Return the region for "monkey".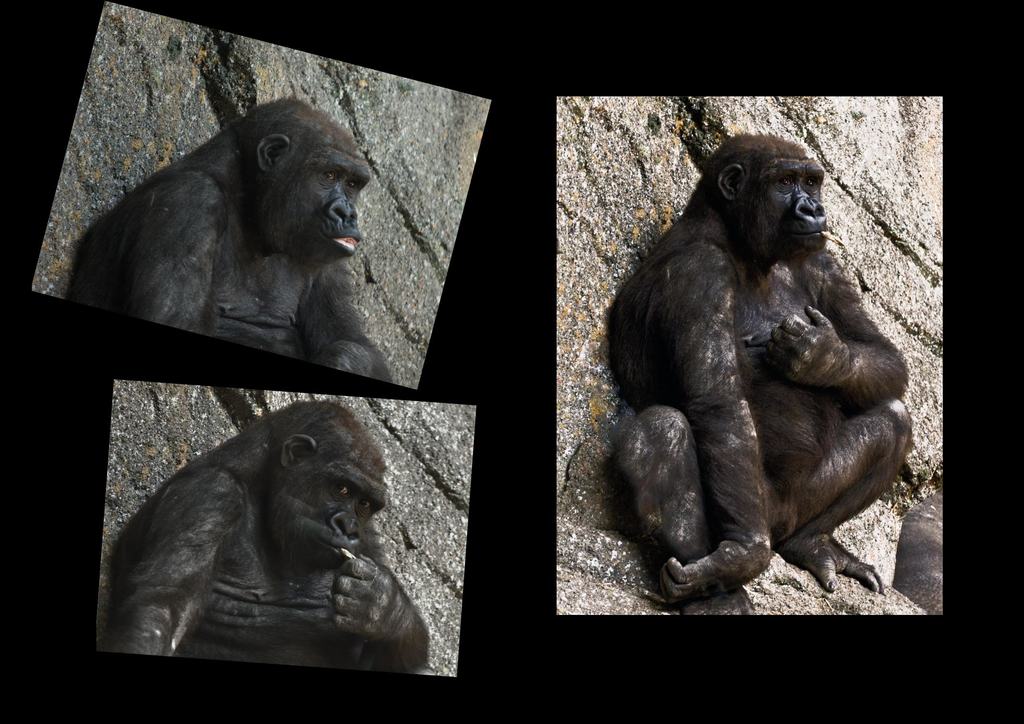
68, 93, 394, 383.
